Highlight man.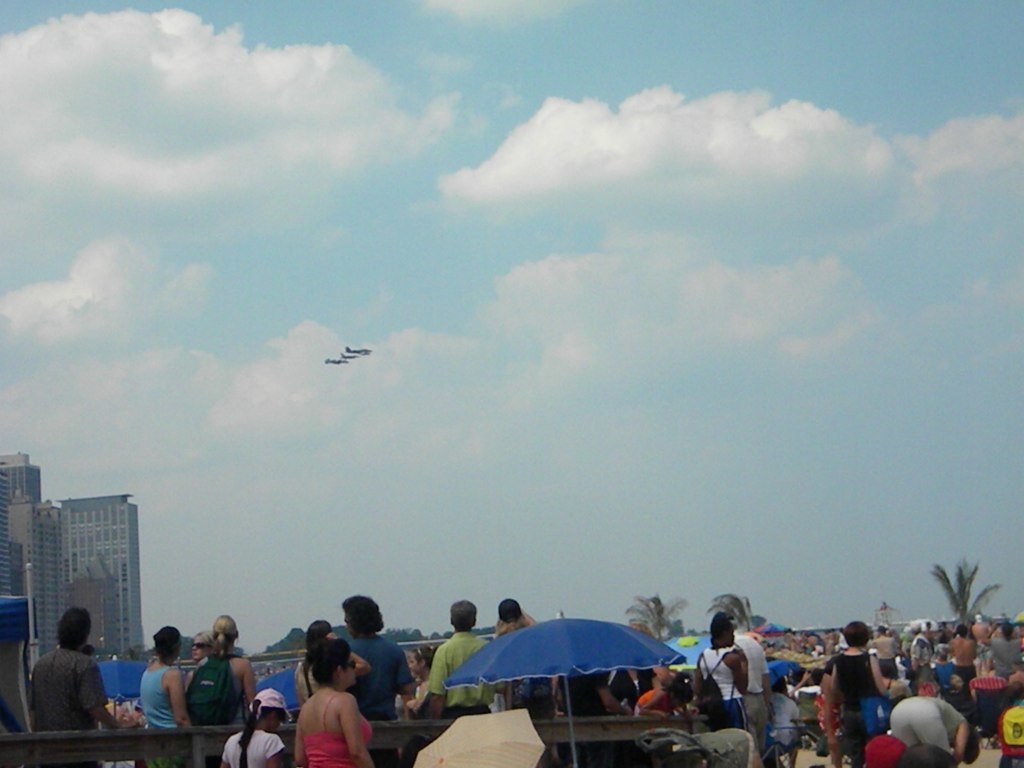
Highlighted region: x1=347 y1=594 x2=412 y2=767.
